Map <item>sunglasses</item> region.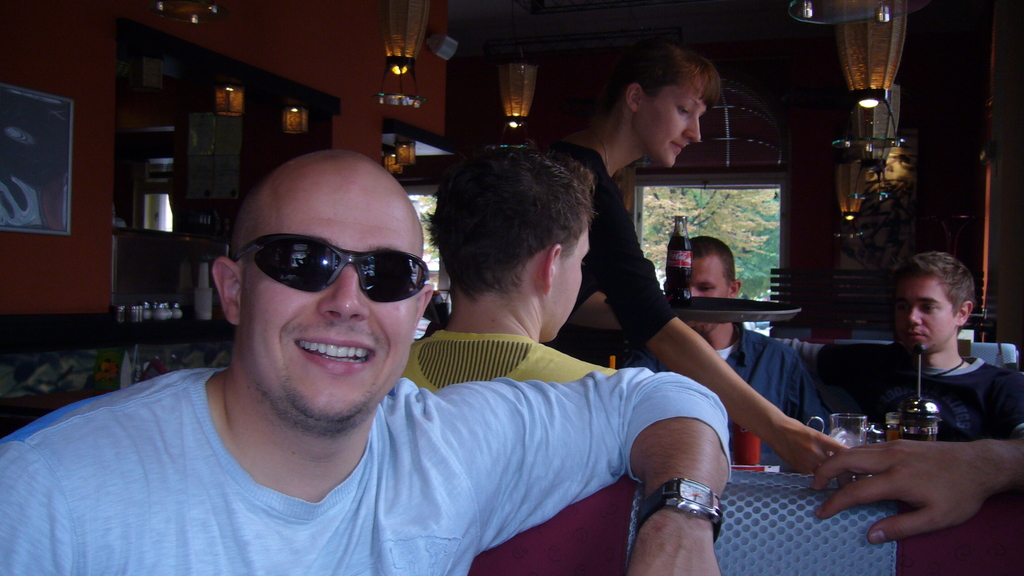
Mapped to box=[239, 234, 430, 305].
